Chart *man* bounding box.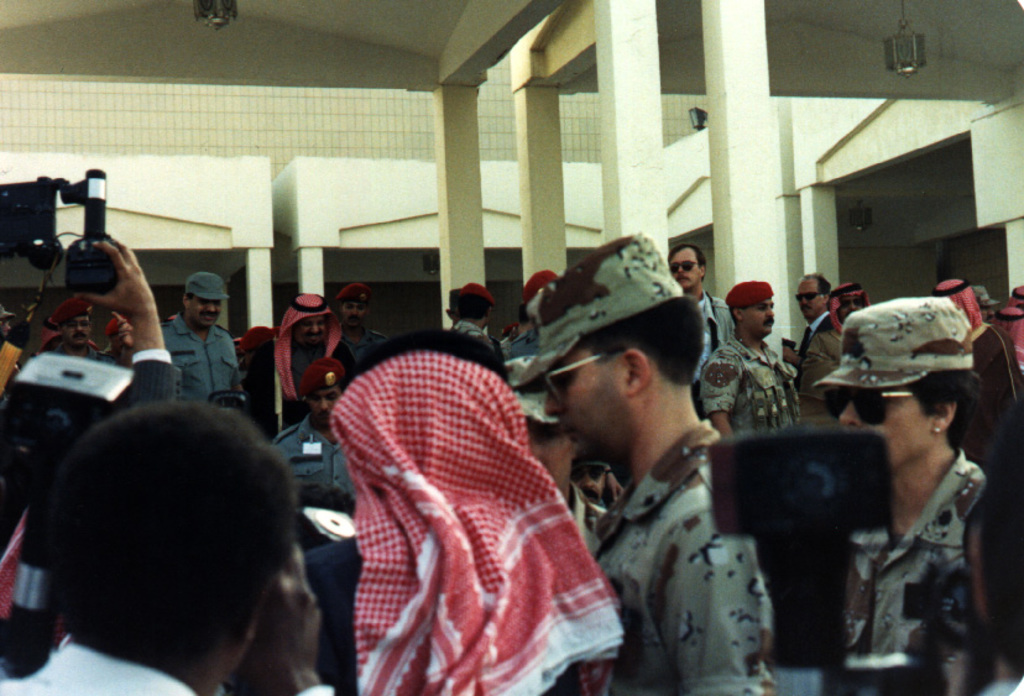
Charted: 268,359,362,494.
